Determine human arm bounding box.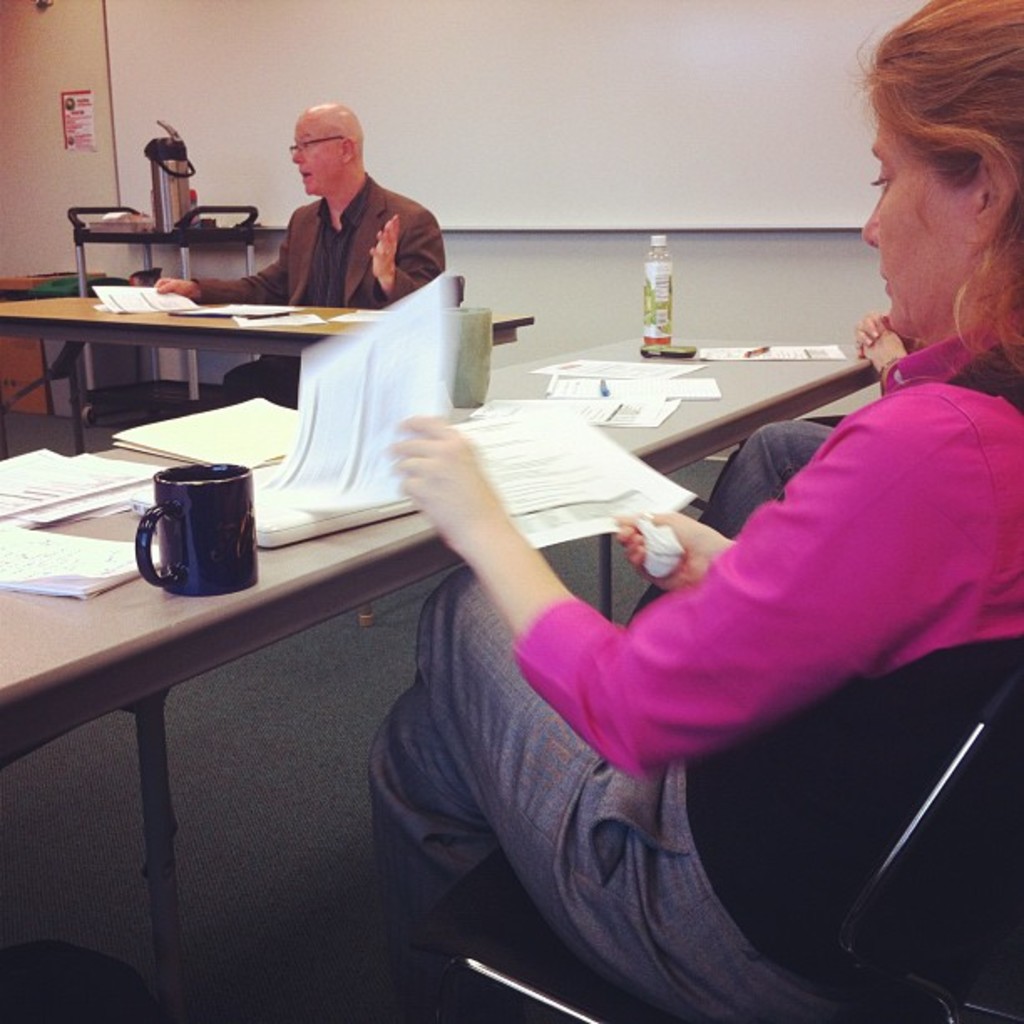
Determined: (left=853, top=316, right=899, bottom=358).
